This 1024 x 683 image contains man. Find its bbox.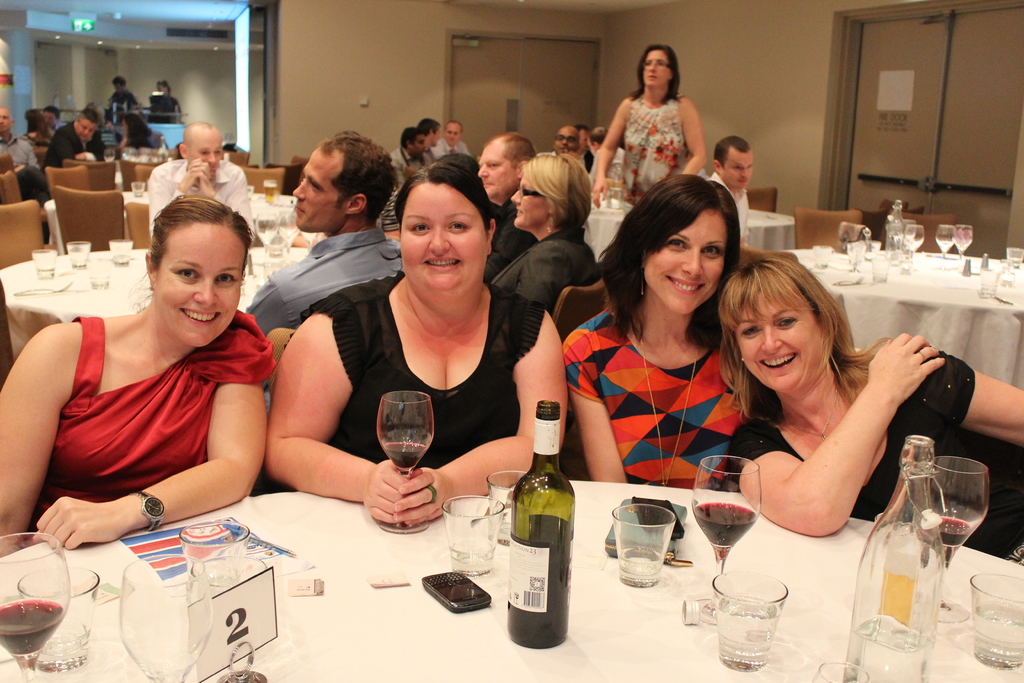
420/117/444/160.
